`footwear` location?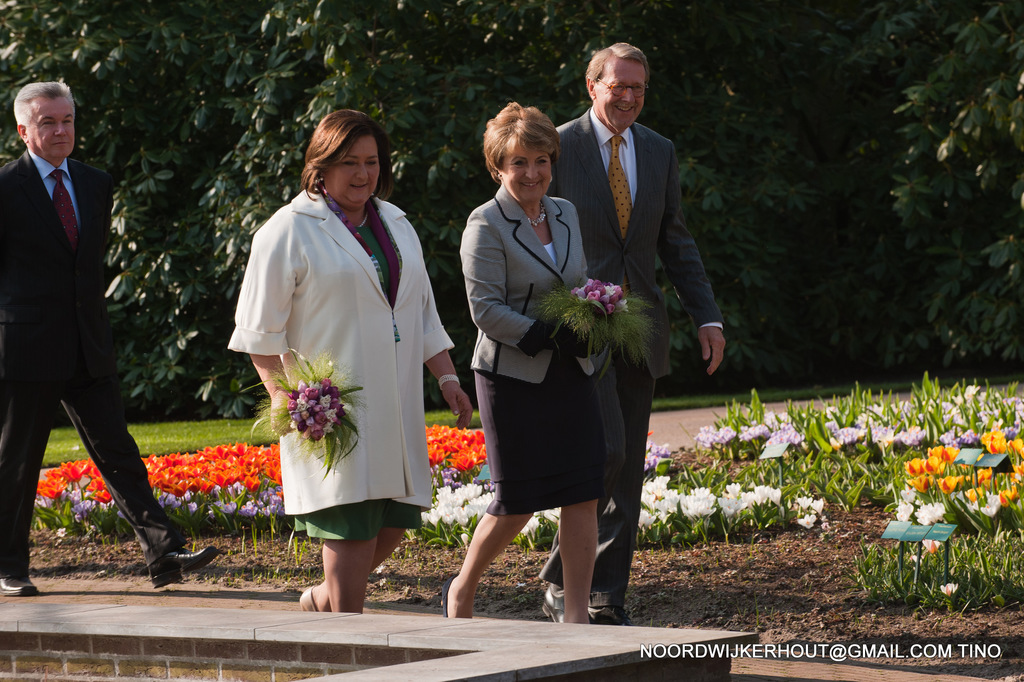
440 572 457 618
